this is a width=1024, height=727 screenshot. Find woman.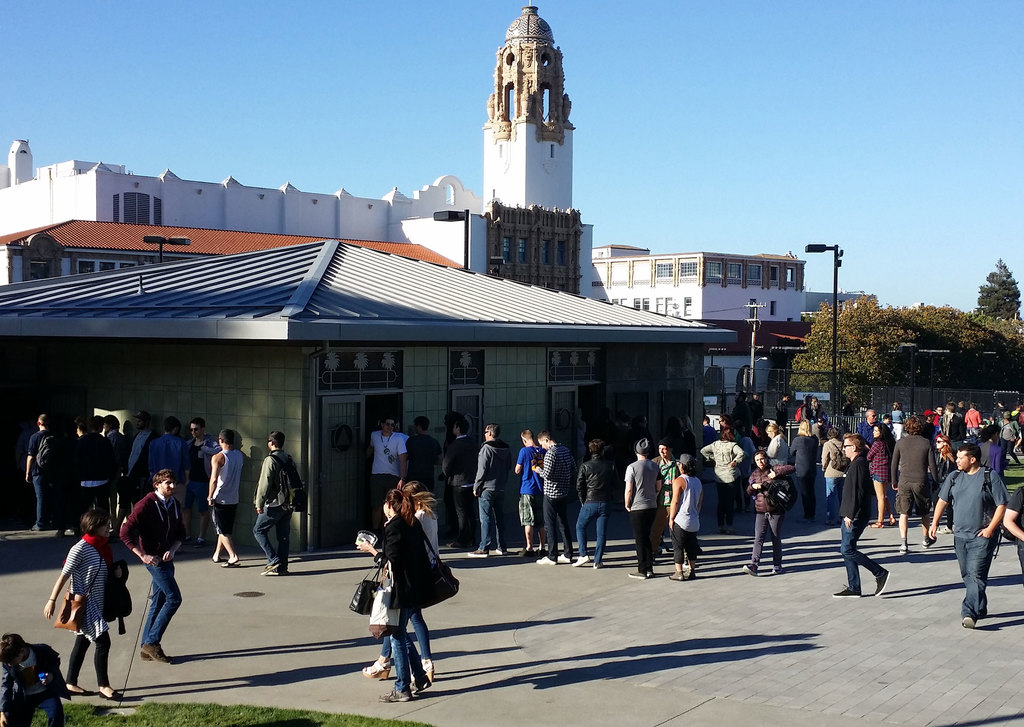
Bounding box: [x1=770, y1=417, x2=796, y2=467].
